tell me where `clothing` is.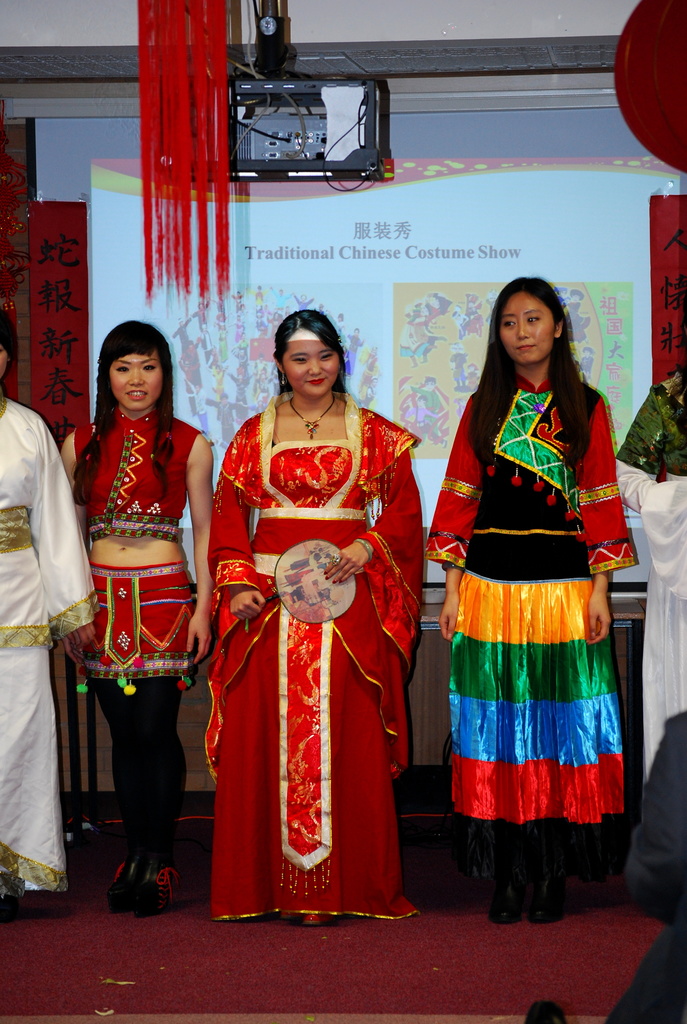
`clothing` is at (207,390,429,922).
